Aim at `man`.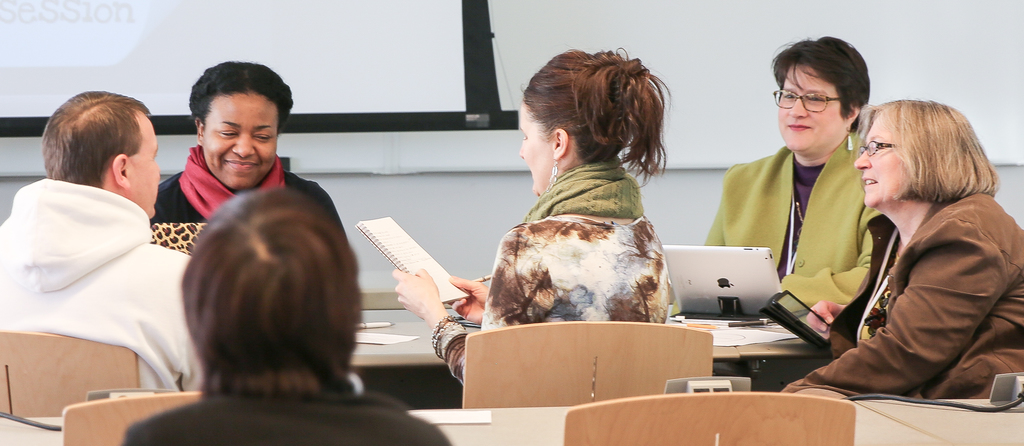
Aimed at 8, 92, 211, 409.
